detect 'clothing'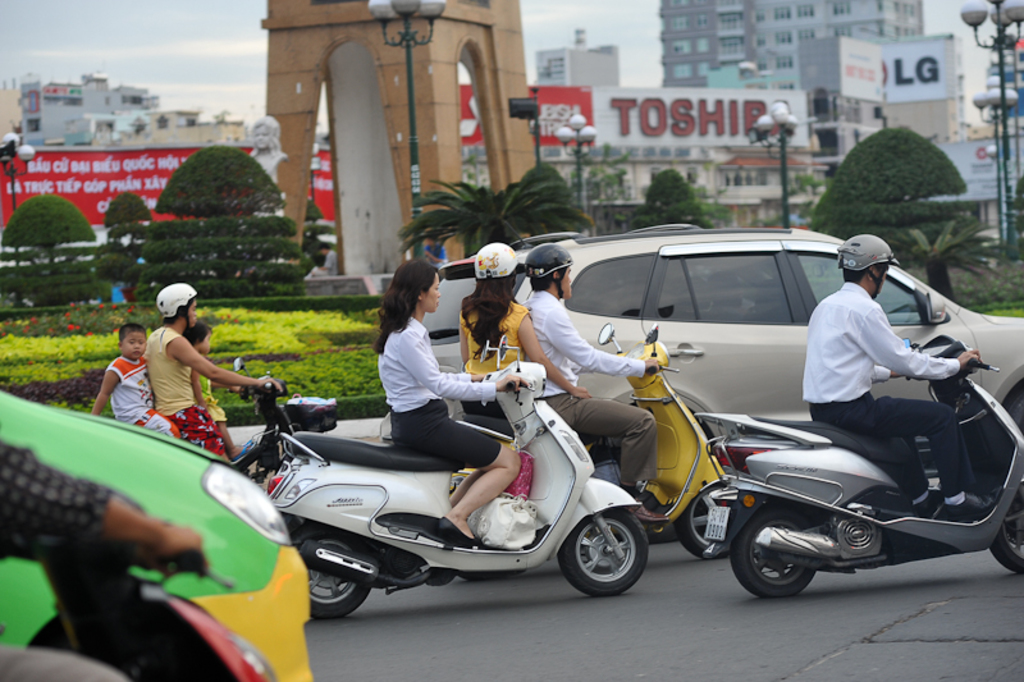
region(796, 276, 969, 496)
